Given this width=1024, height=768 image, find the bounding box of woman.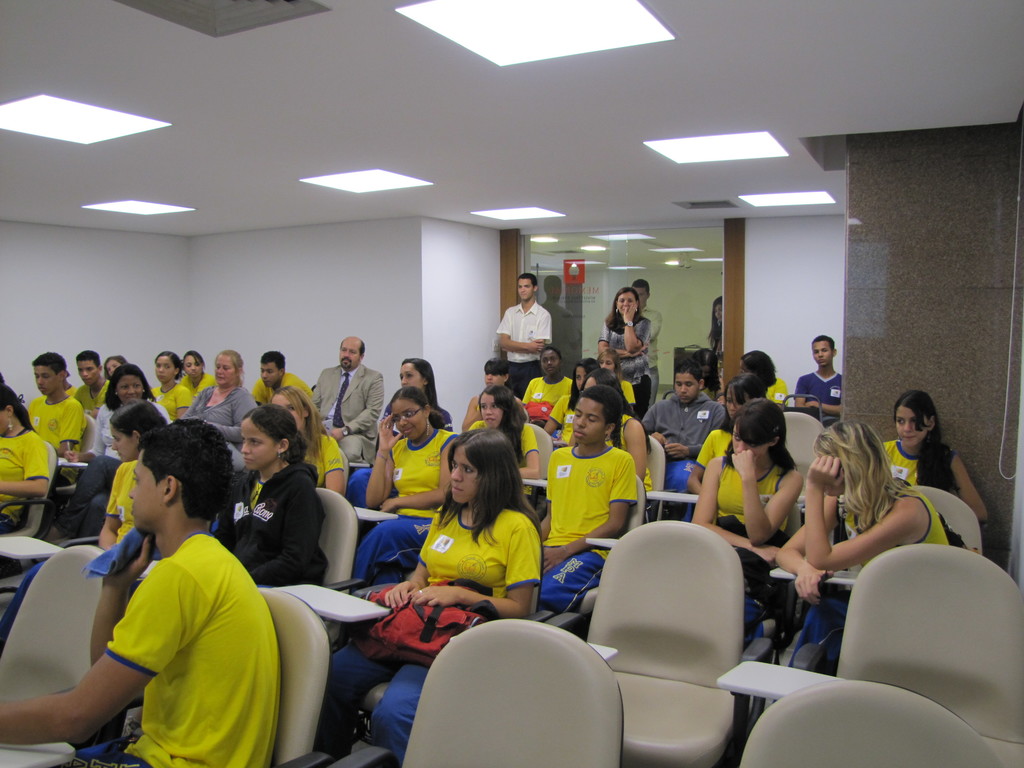
bbox=(518, 349, 578, 429).
